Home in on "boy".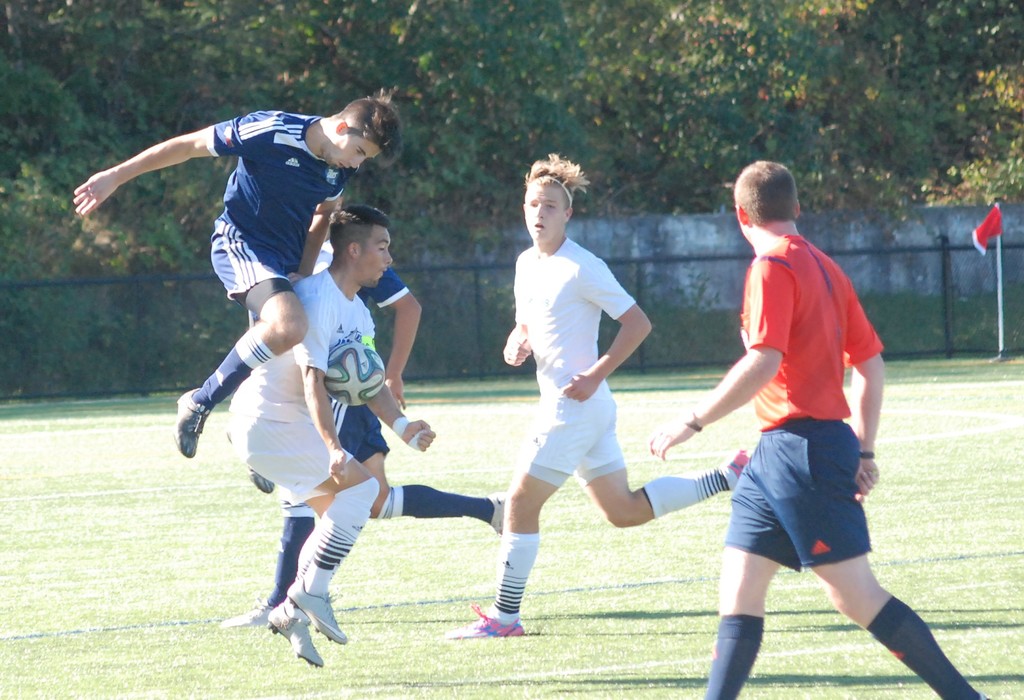
Homed in at (666, 154, 937, 692).
